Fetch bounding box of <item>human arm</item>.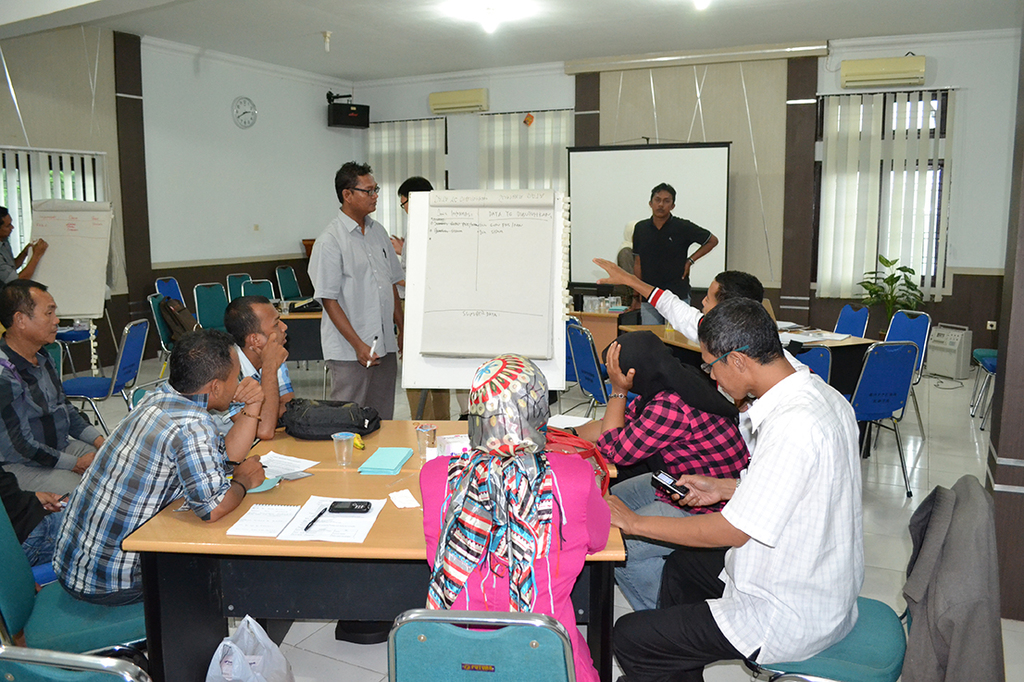
Bbox: 318,224,387,378.
